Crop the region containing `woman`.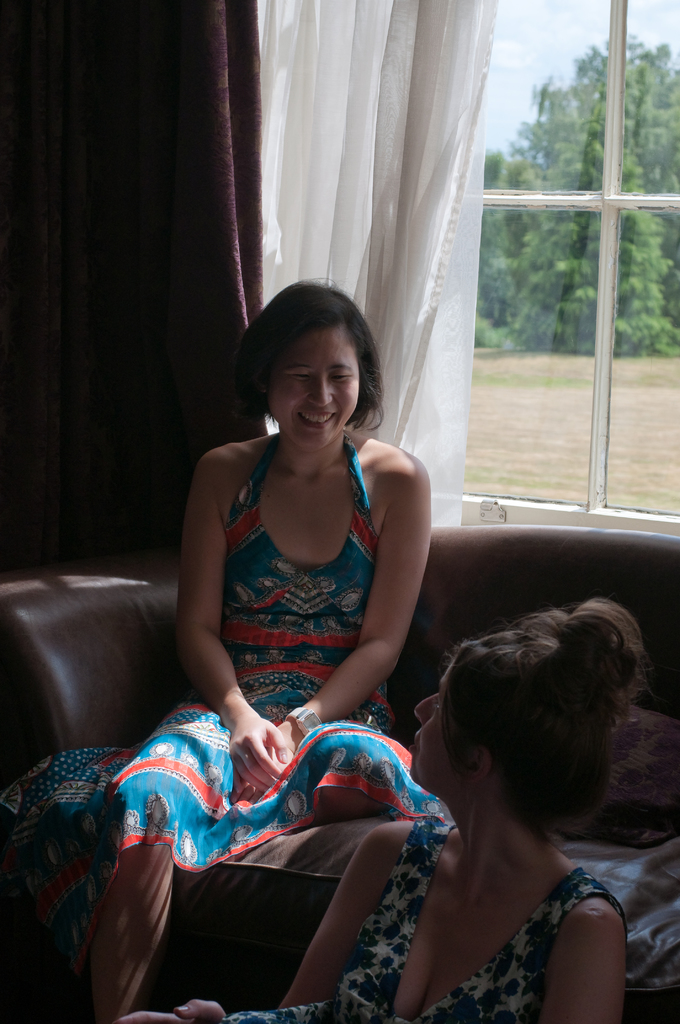
Crop region: <box>125,595,656,1023</box>.
